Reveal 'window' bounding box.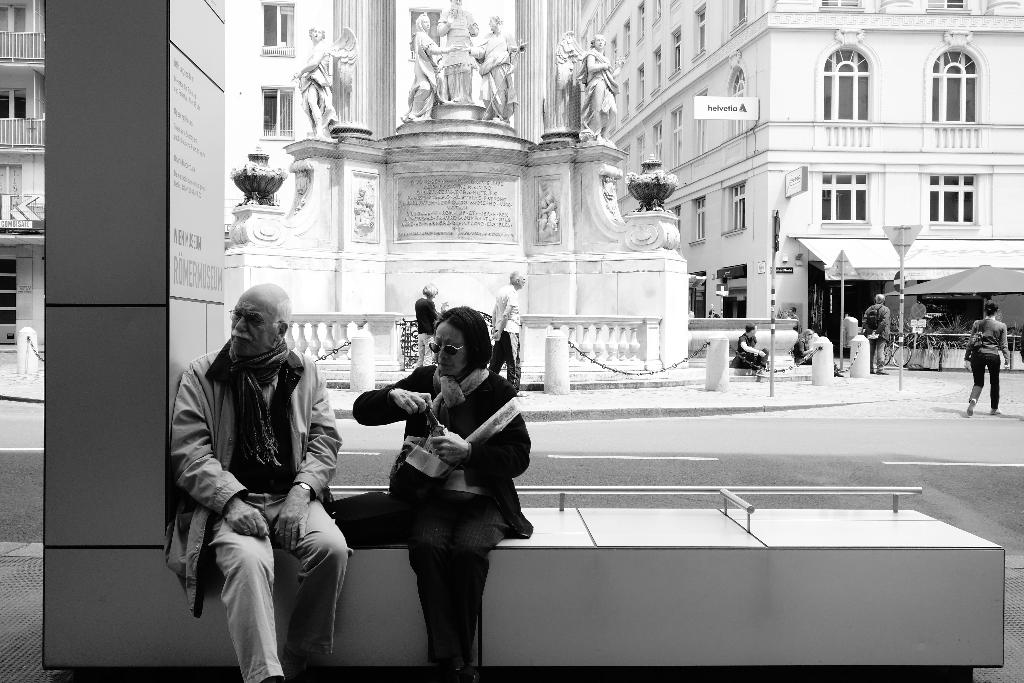
Revealed: x1=719 y1=182 x2=746 y2=235.
